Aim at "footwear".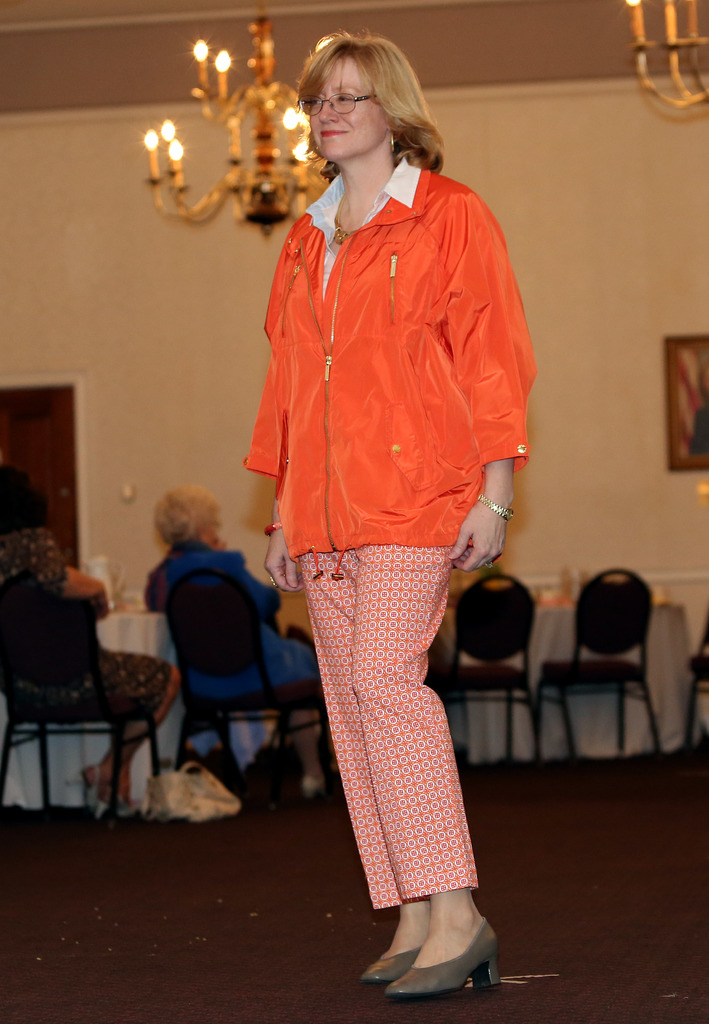
Aimed at bbox(303, 770, 327, 796).
